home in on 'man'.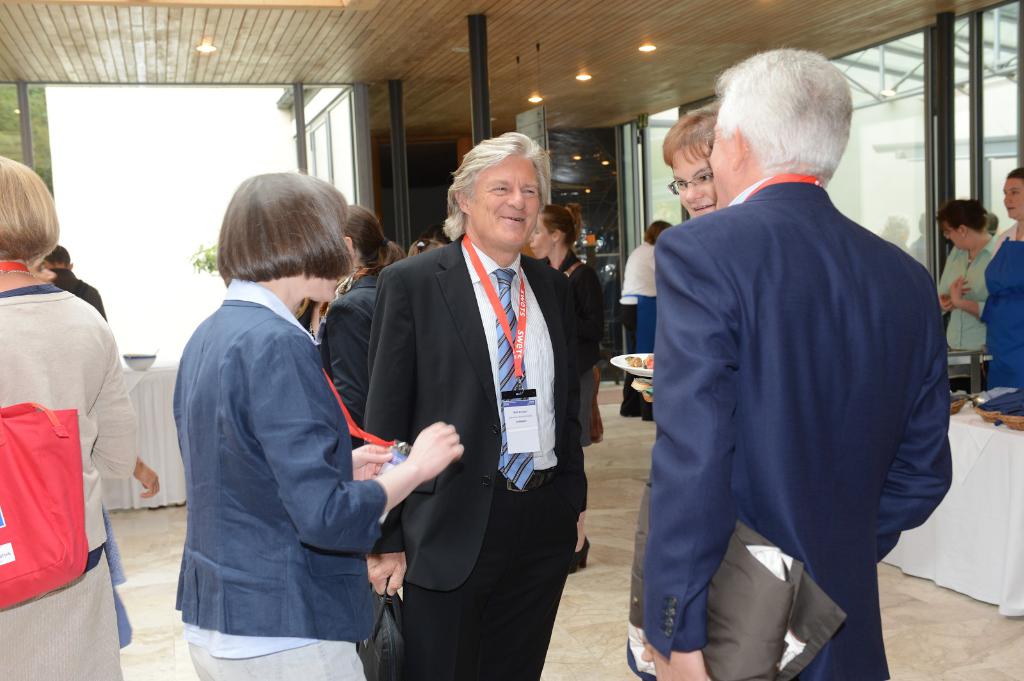
Homed in at 362/129/577/680.
